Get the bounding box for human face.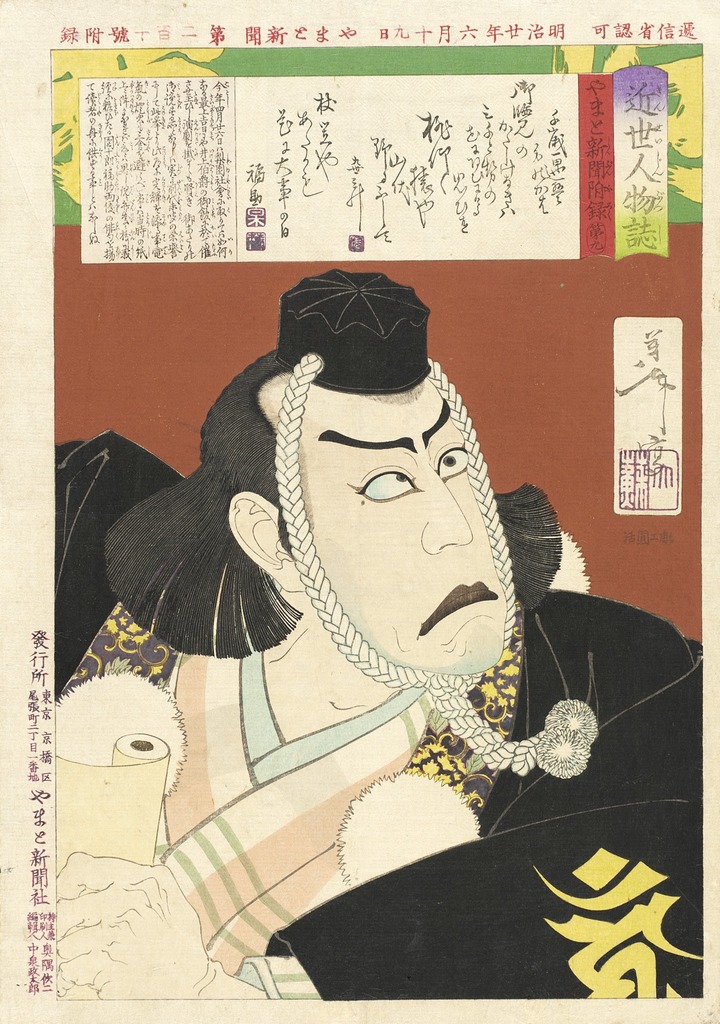
301,385,509,664.
